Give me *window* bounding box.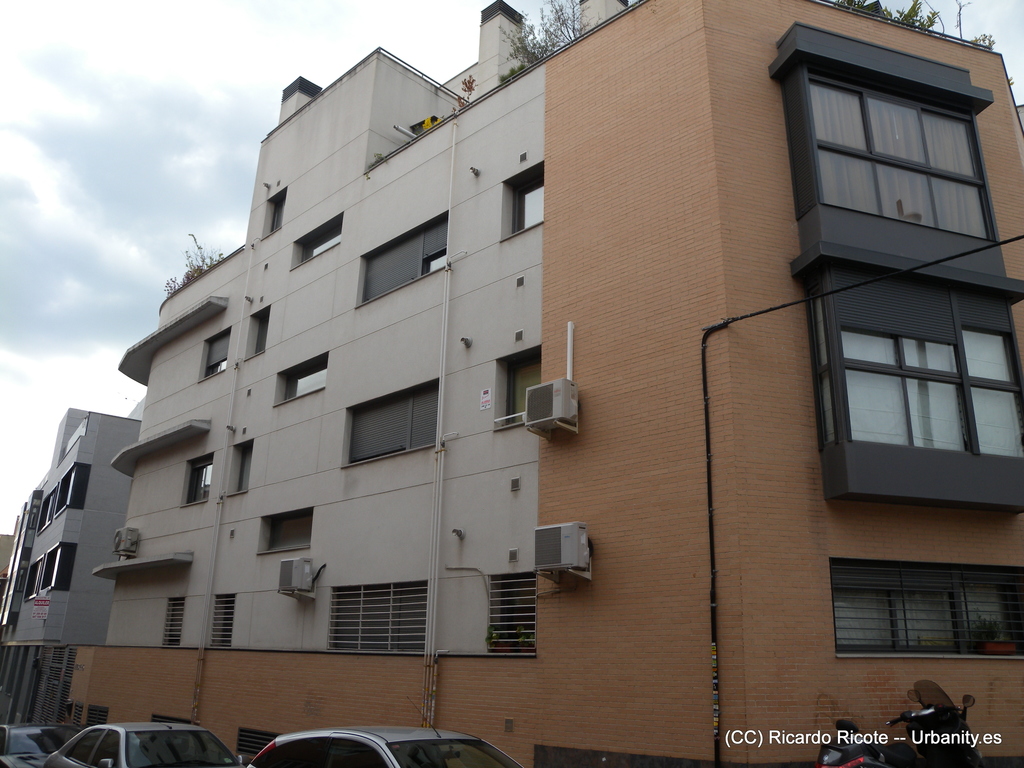
490, 574, 535, 653.
